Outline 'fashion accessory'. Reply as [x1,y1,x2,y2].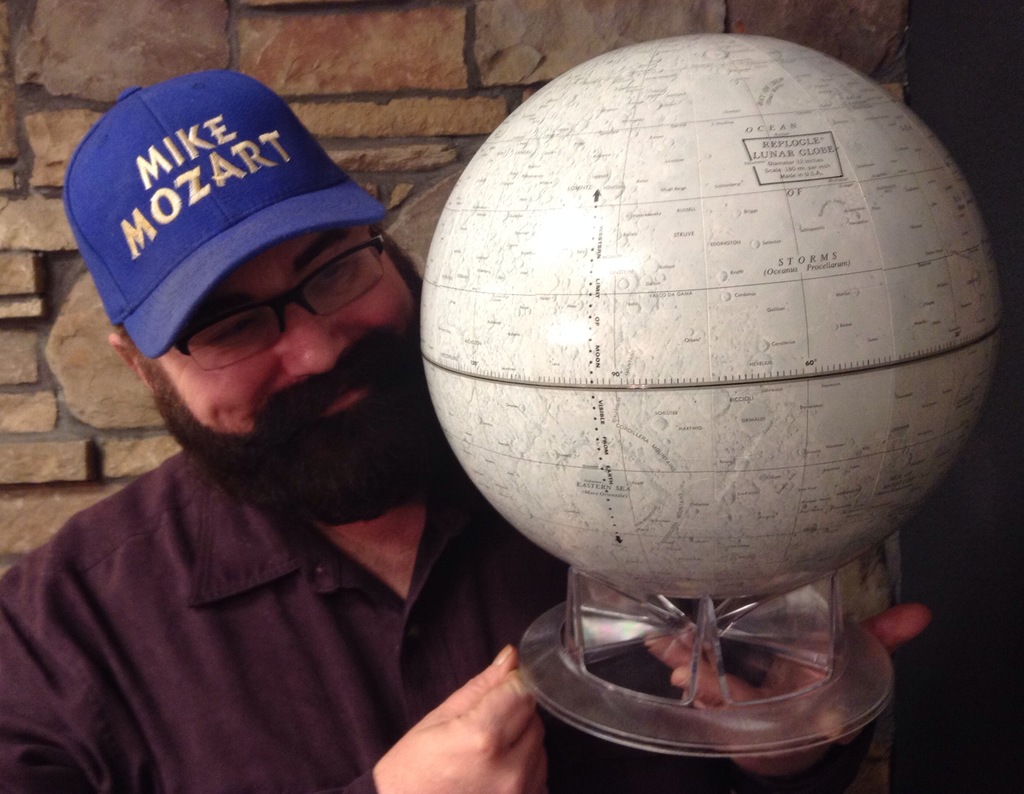
[61,71,387,358].
